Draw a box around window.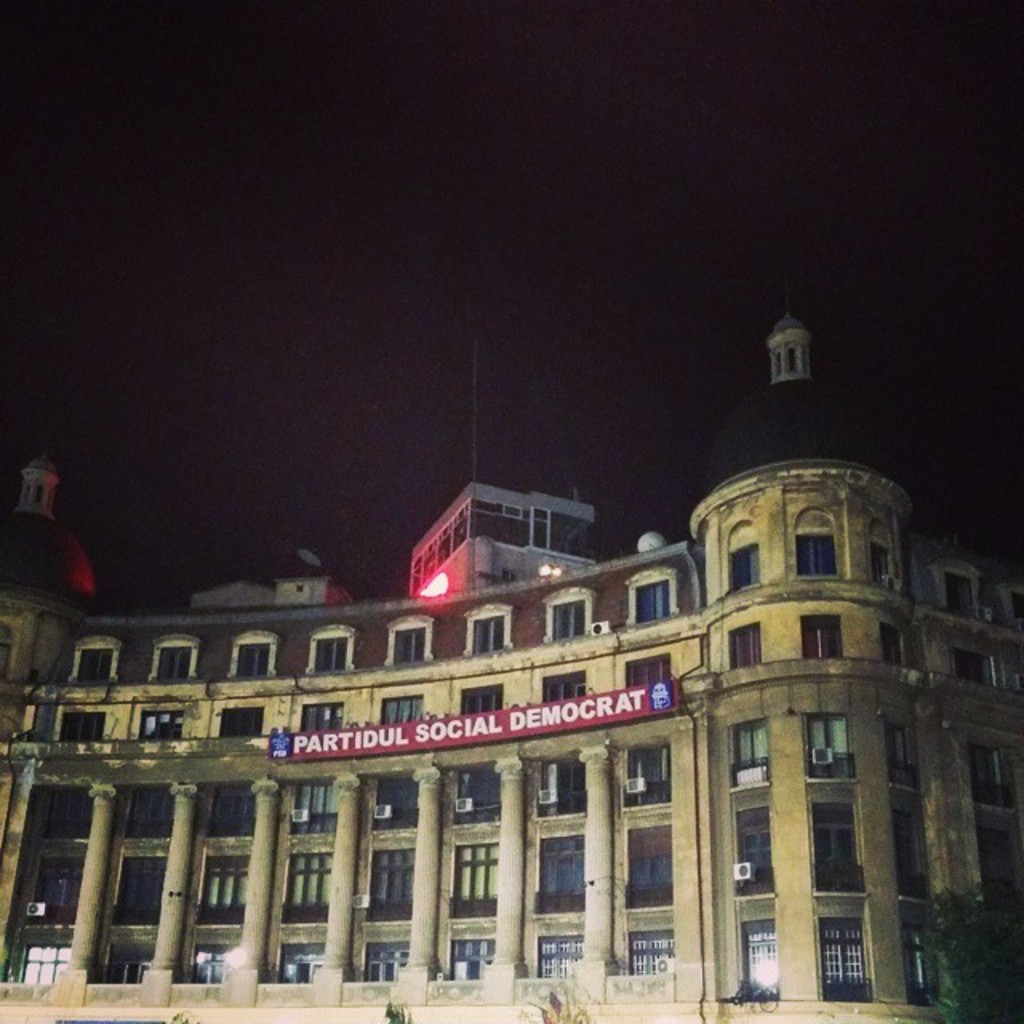
bbox=[624, 566, 682, 626].
